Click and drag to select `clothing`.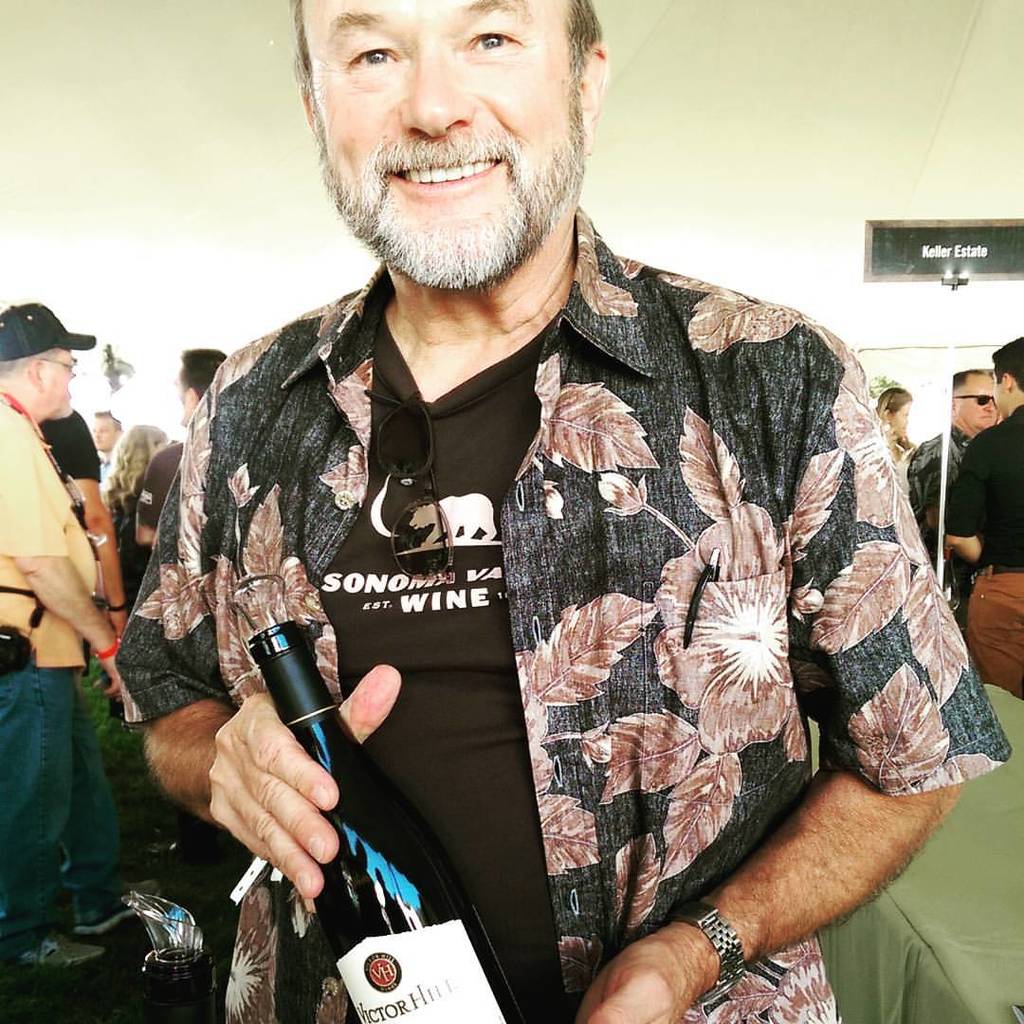
Selection: Rect(129, 416, 210, 585).
